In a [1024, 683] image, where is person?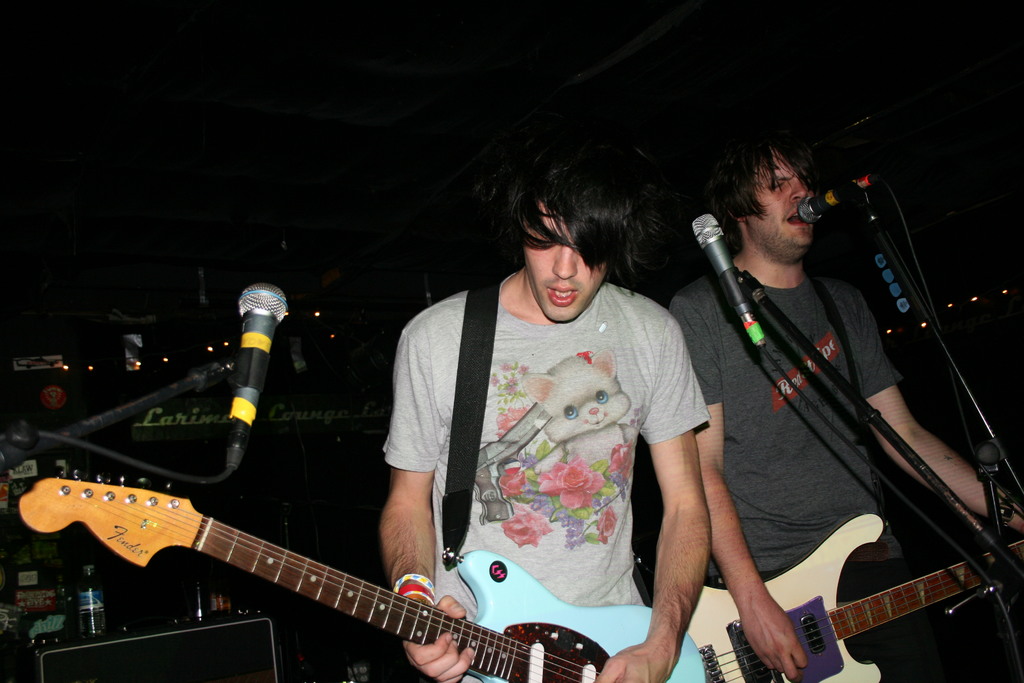
382,133,717,682.
